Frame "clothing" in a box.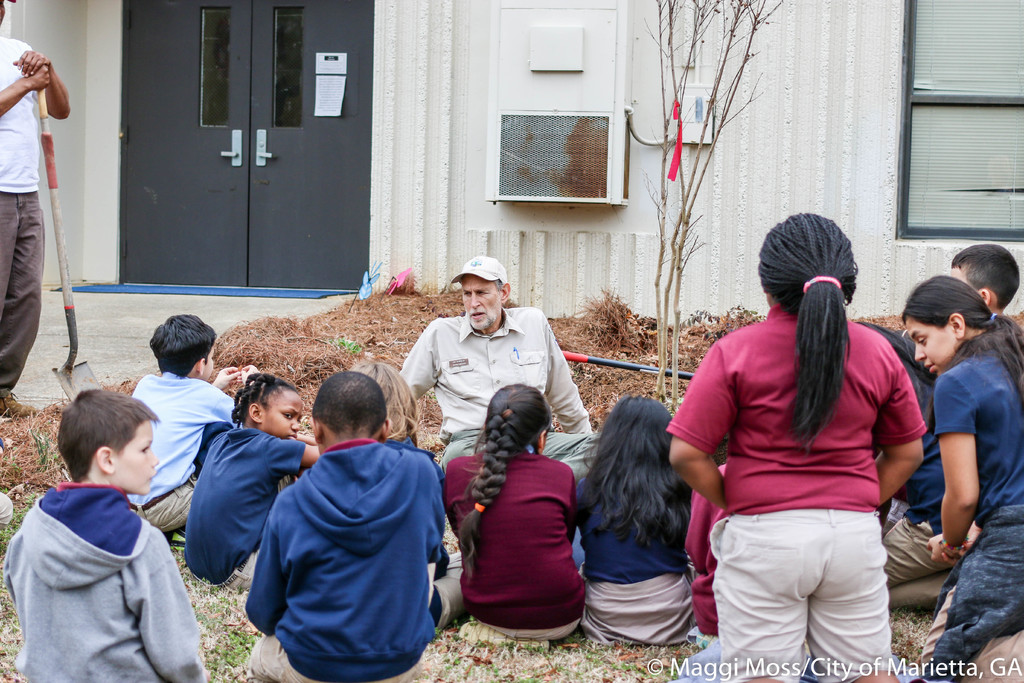
l=132, t=370, r=232, b=525.
